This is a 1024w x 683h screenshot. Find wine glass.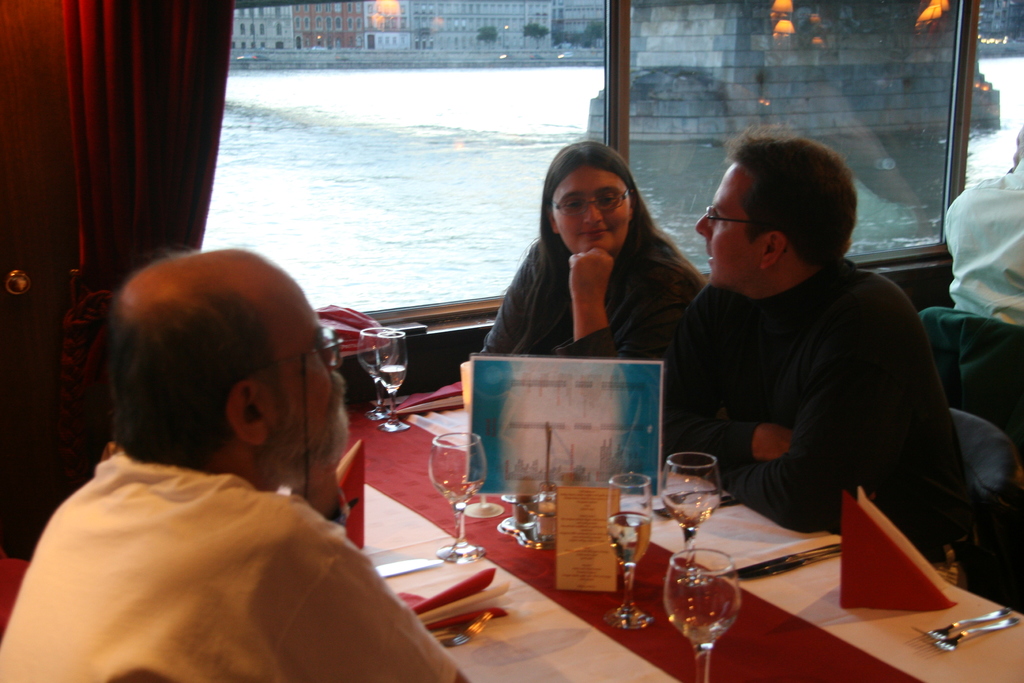
Bounding box: l=376, t=329, r=406, b=434.
